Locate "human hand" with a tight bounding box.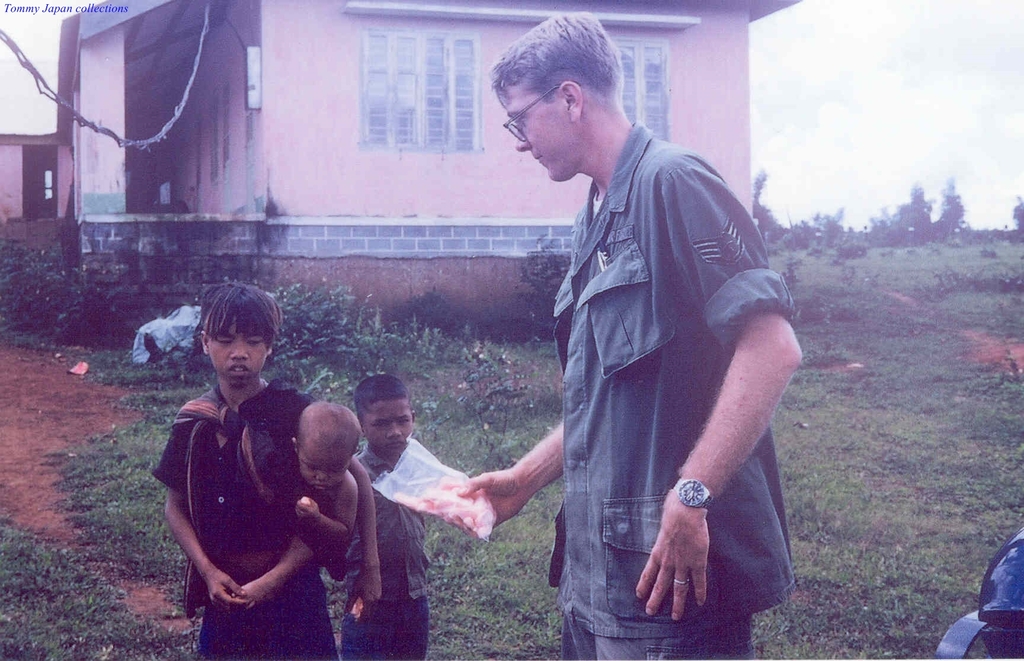
(x1=637, y1=461, x2=732, y2=628).
